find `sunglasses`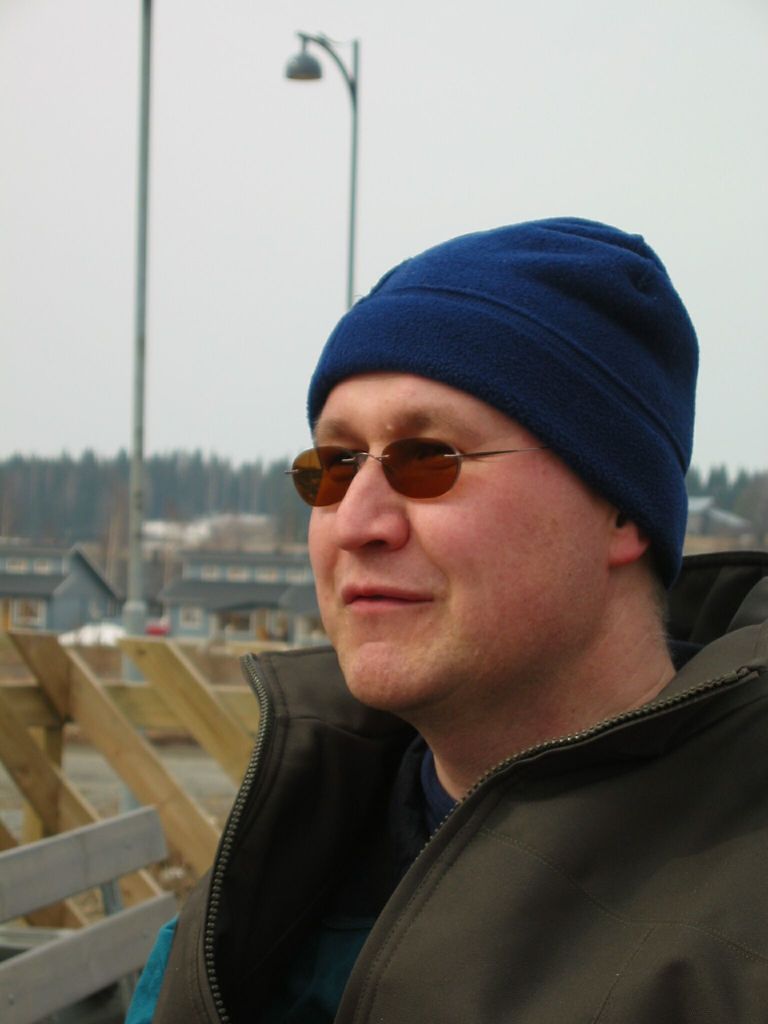
283:444:553:508
